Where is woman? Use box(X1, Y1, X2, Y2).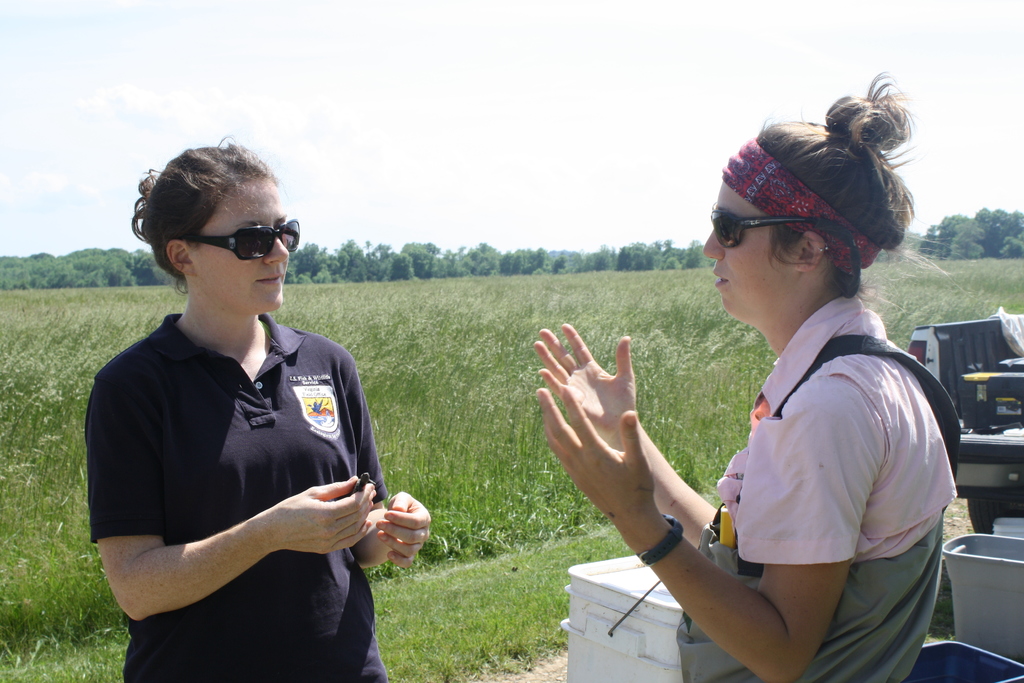
box(84, 135, 431, 682).
